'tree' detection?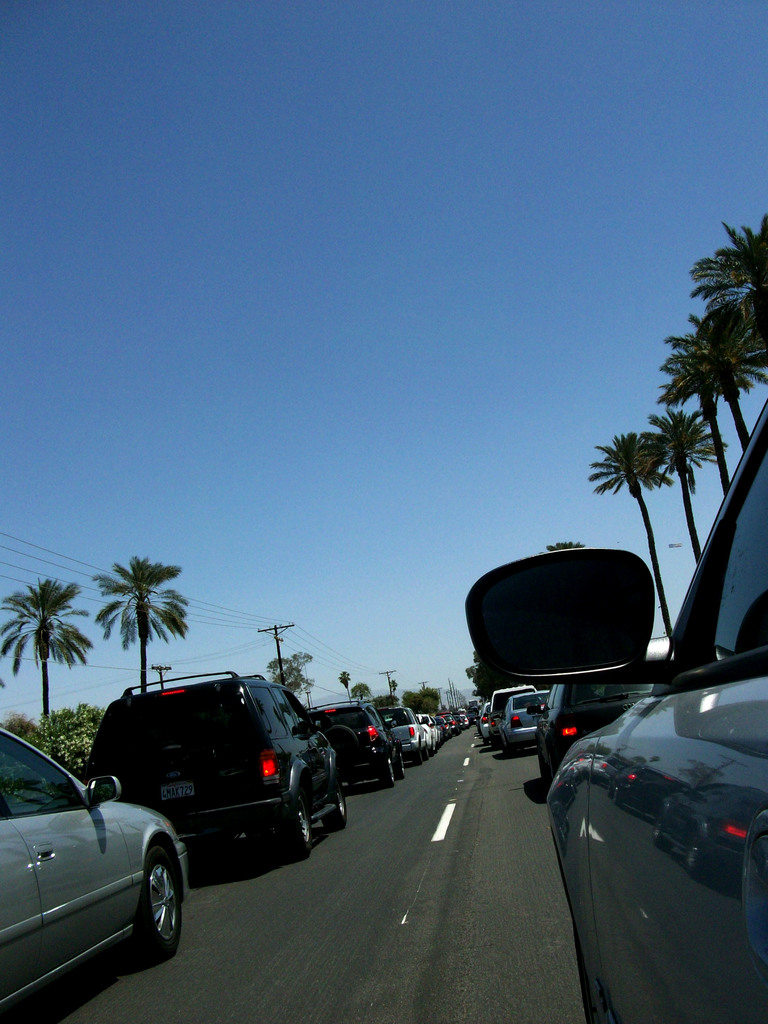
x1=267, y1=650, x2=314, y2=688
